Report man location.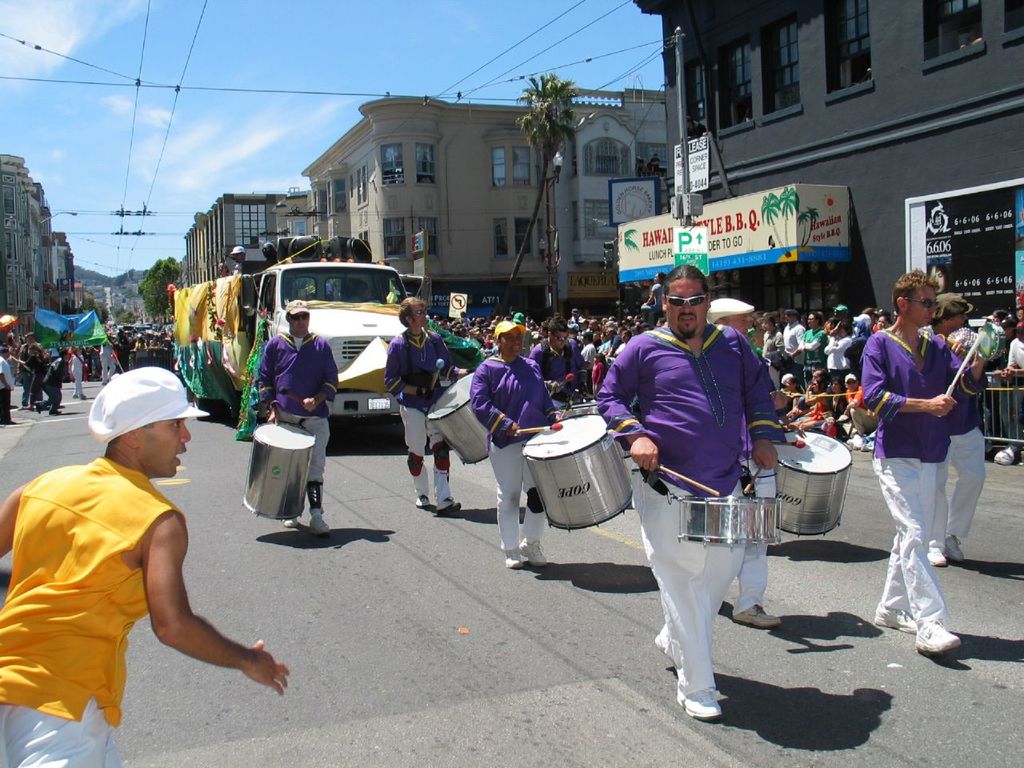
Report: l=797, t=310, r=829, b=375.
